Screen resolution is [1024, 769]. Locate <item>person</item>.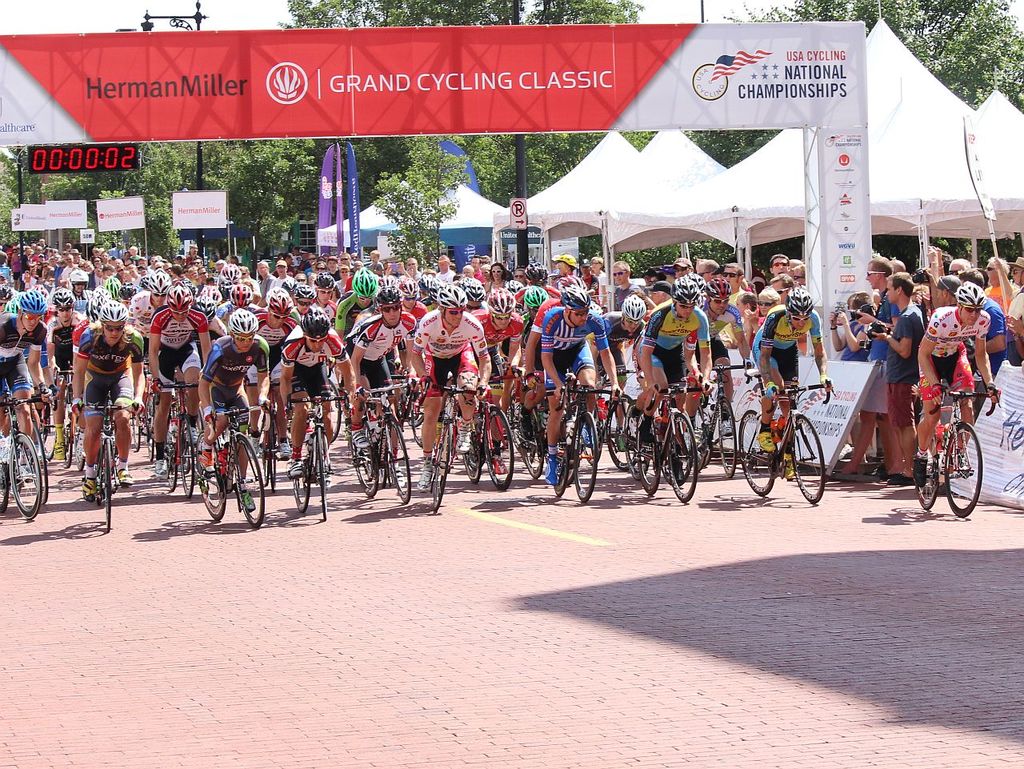
bbox(962, 267, 1011, 403).
